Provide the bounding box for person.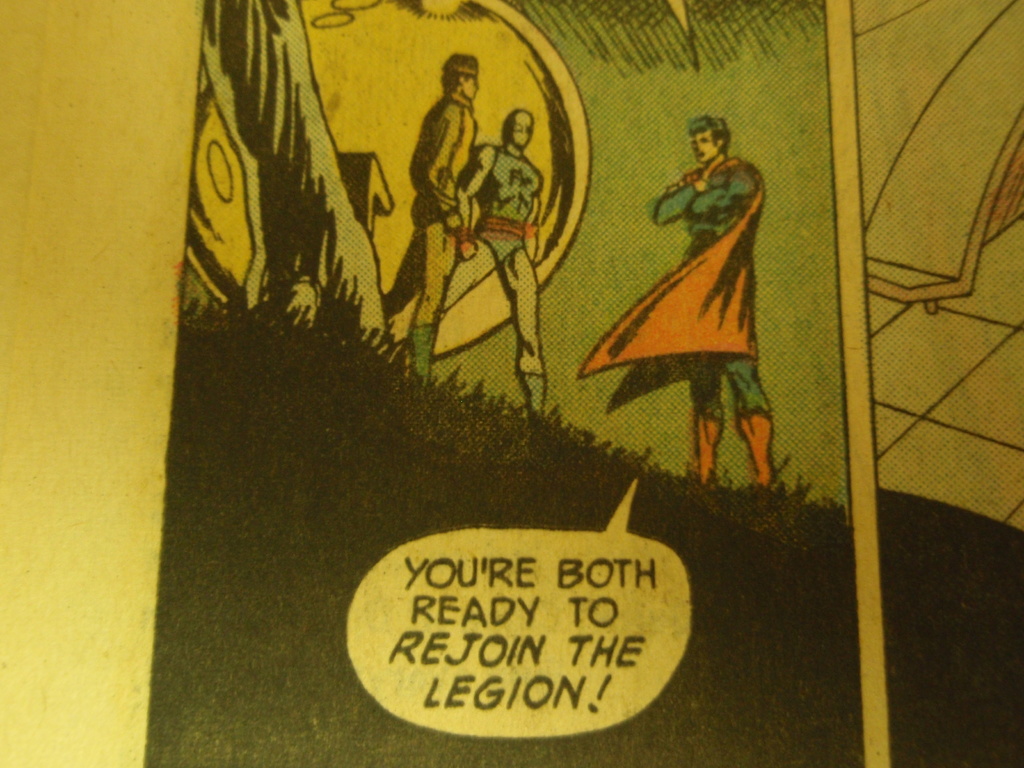
(444, 104, 547, 424).
